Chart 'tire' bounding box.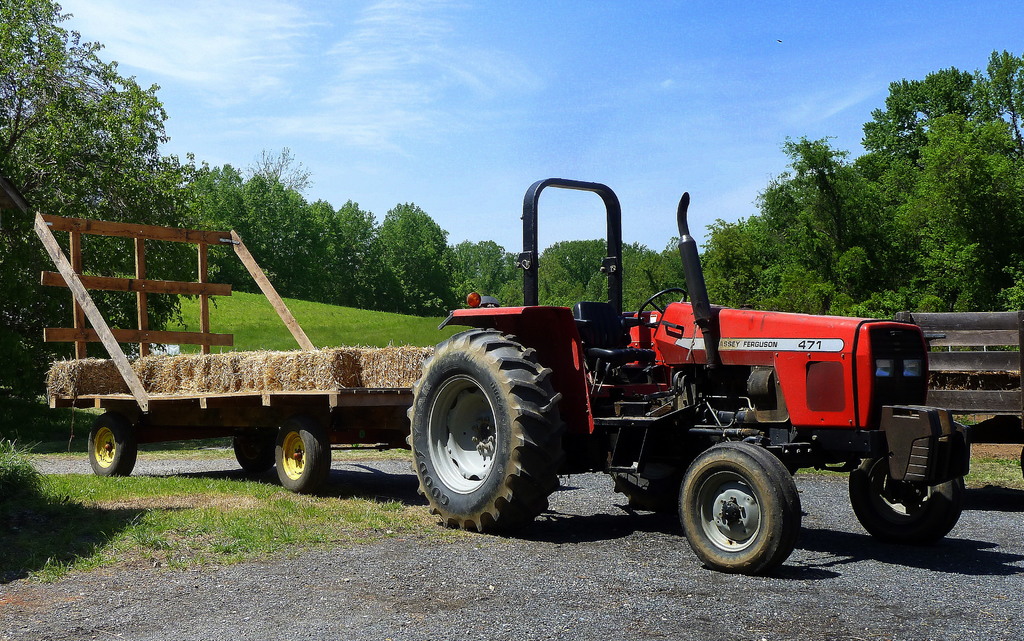
Charted: [x1=87, y1=421, x2=137, y2=478].
